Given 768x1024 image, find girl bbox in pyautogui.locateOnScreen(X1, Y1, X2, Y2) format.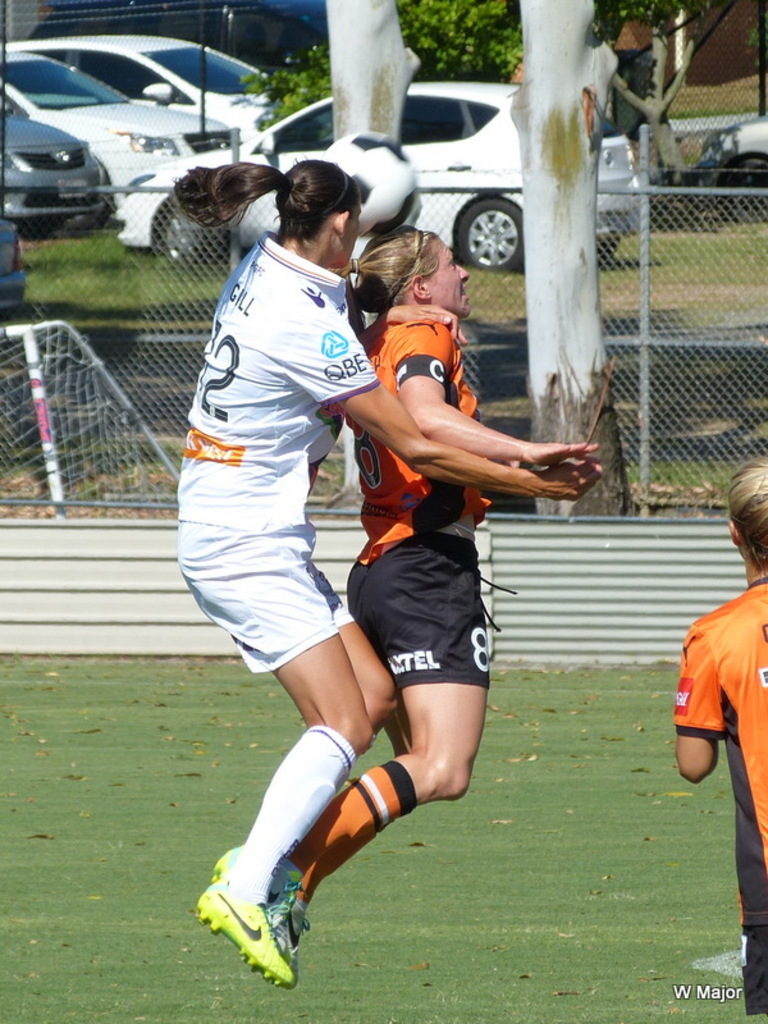
pyautogui.locateOnScreen(672, 444, 767, 1005).
